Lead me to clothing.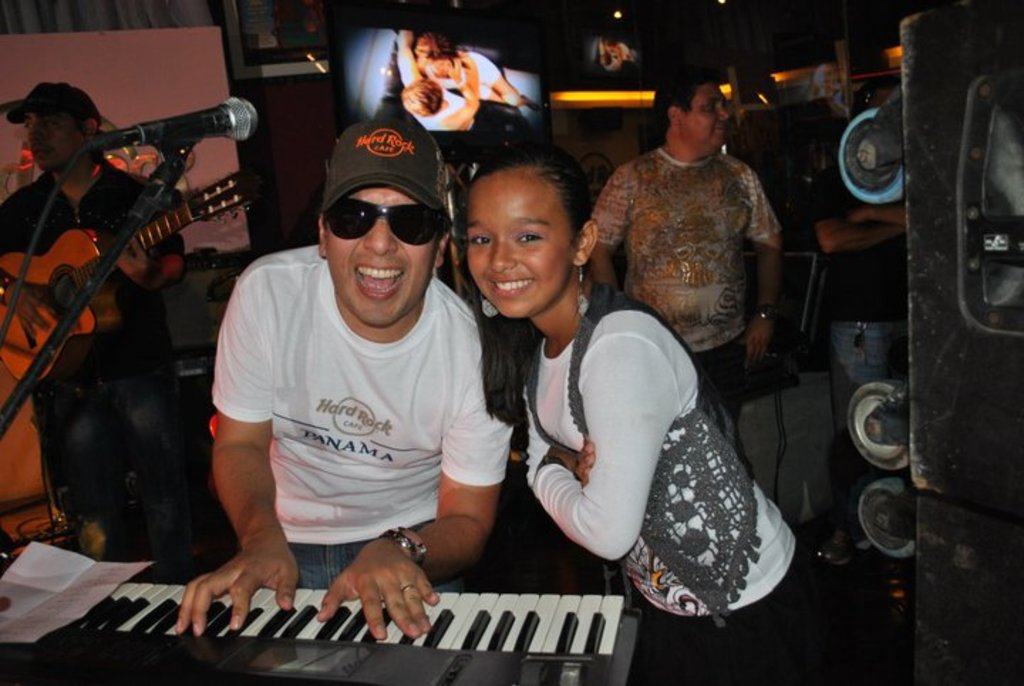
Lead to box(411, 93, 458, 142).
